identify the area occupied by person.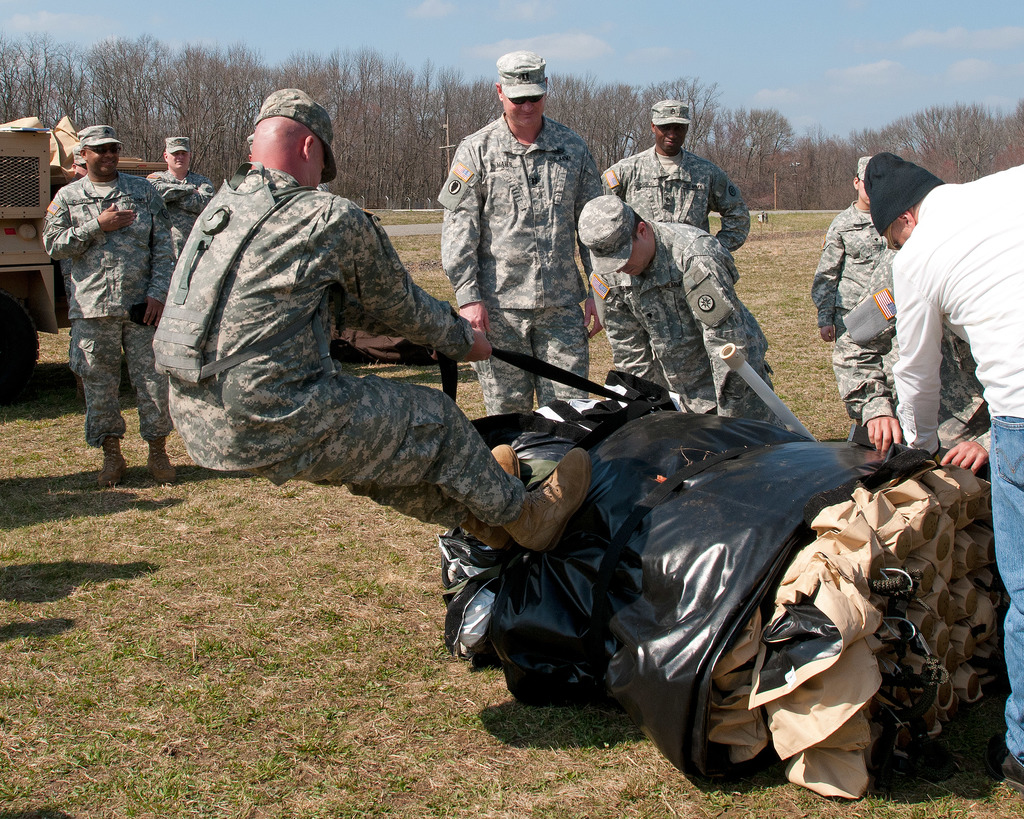
Area: <bbox>803, 155, 900, 342</bbox>.
